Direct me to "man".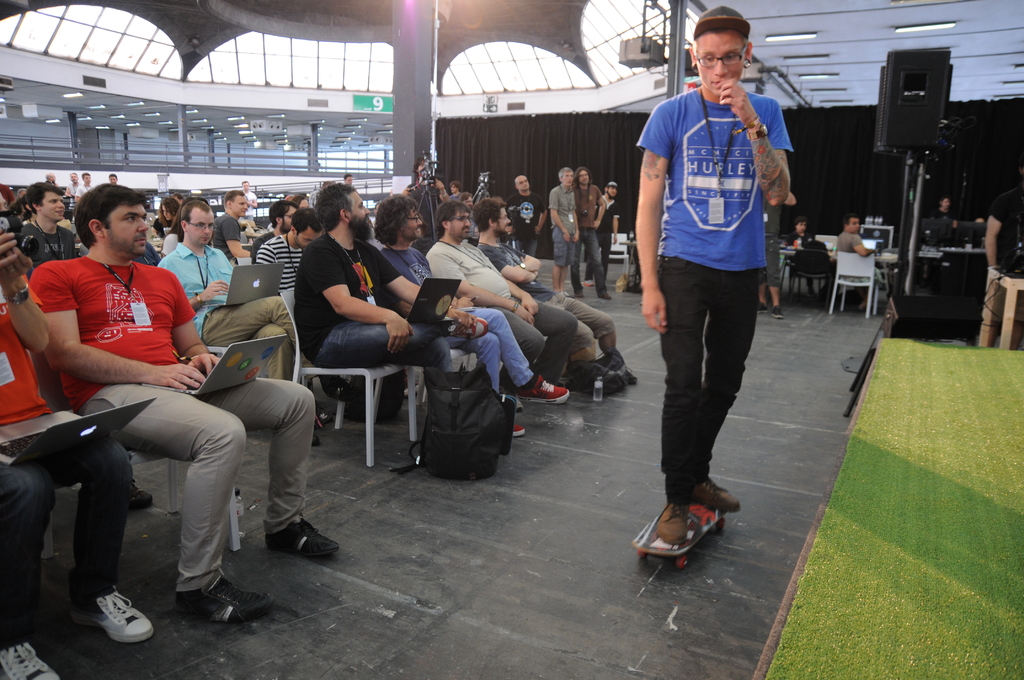
Direction: (428,198,581,392).
